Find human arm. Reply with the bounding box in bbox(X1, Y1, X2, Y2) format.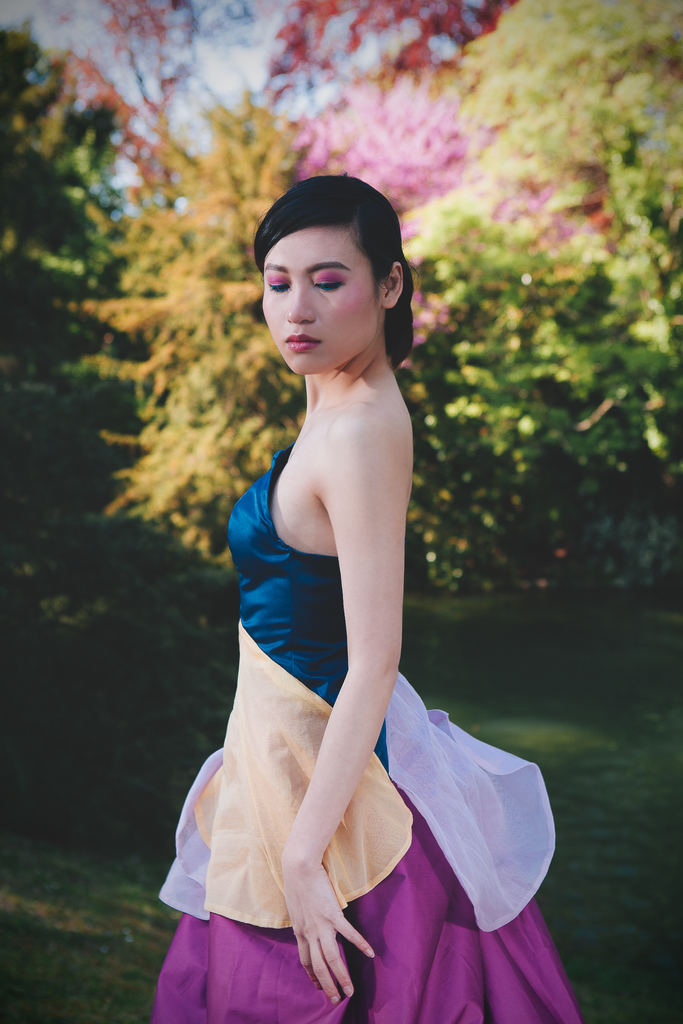
bbox(273, 401, 405, 1004).
